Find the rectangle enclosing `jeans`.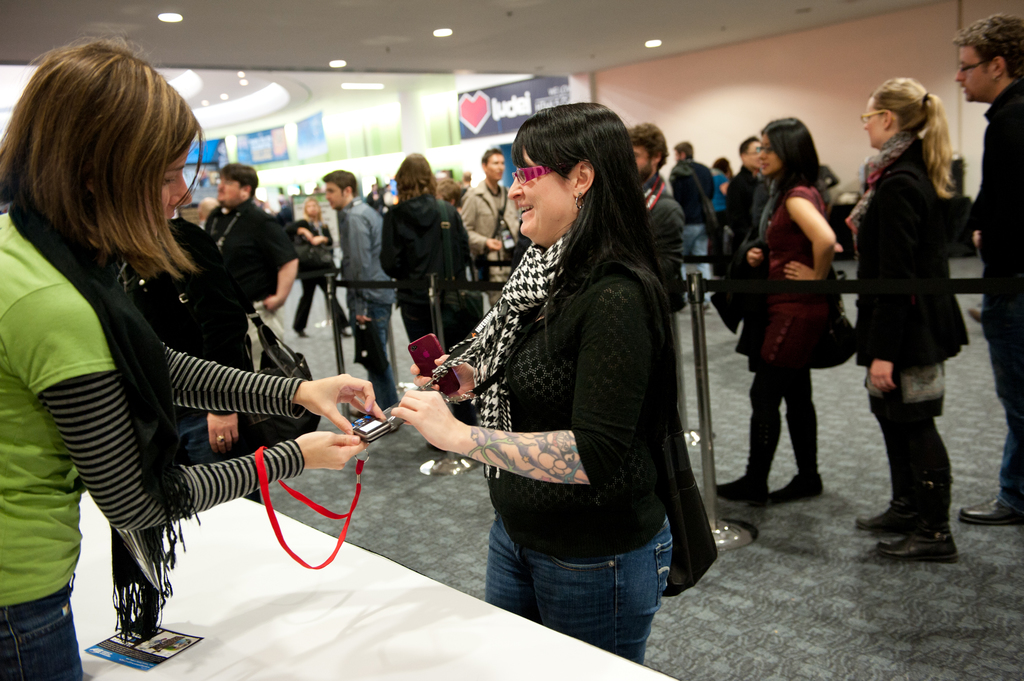
[0, 591, 98, 680].
